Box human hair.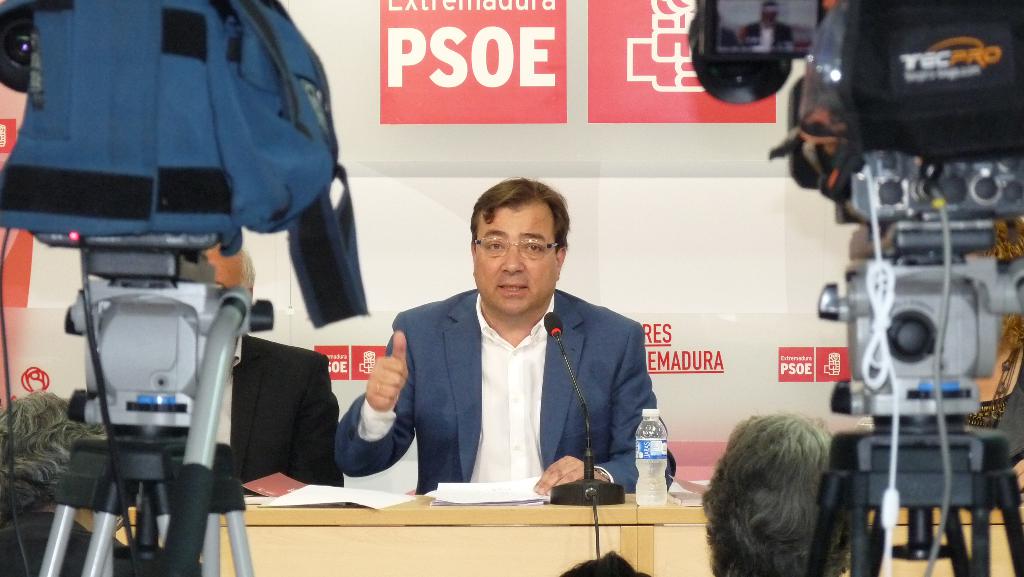
bbox(709, 410, 850, 576).
